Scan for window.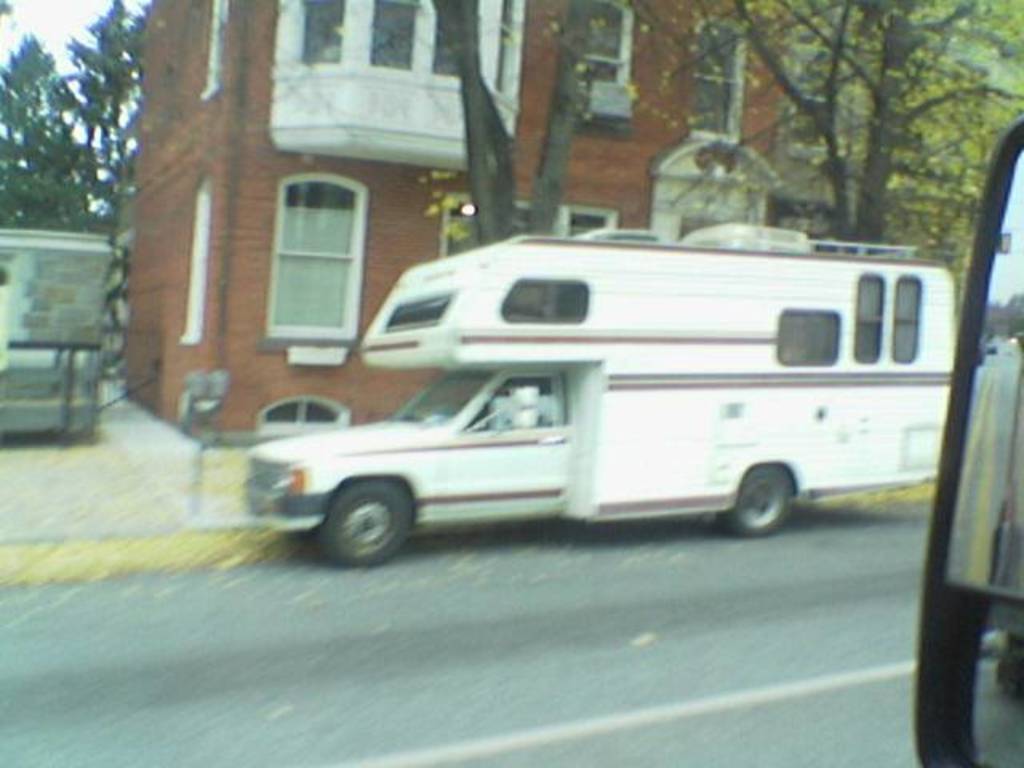
Scan result: x1=368, y1=0, x2=419, y2=72.
